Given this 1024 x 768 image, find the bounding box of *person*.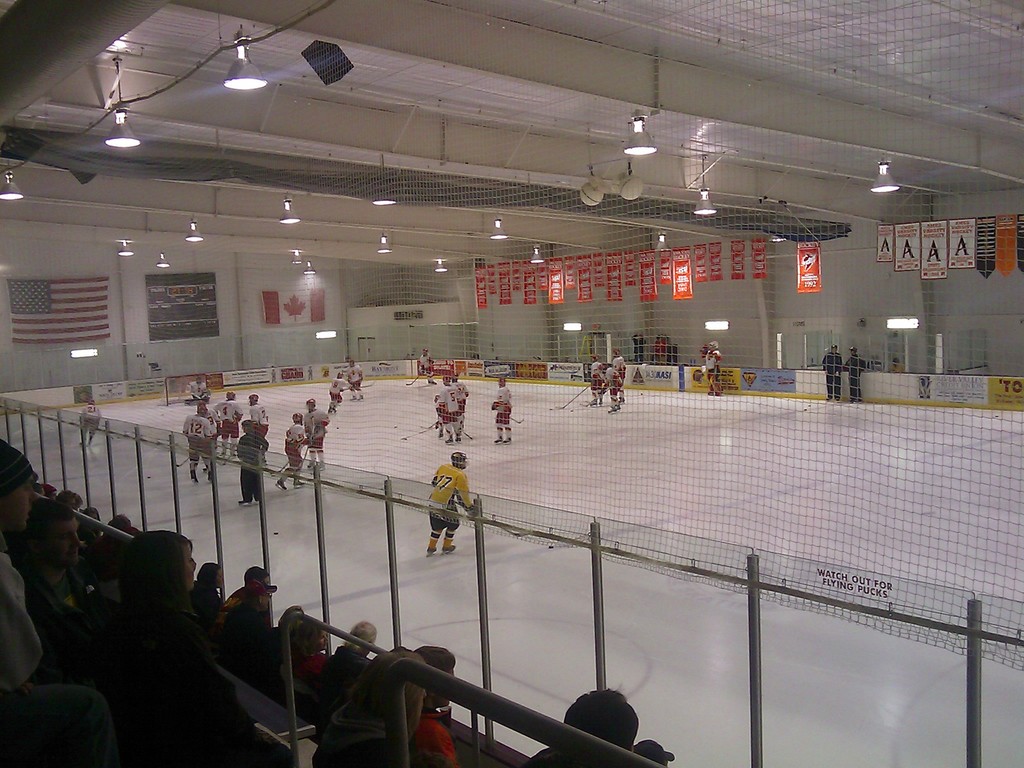
[495, 378, 514, 443].
